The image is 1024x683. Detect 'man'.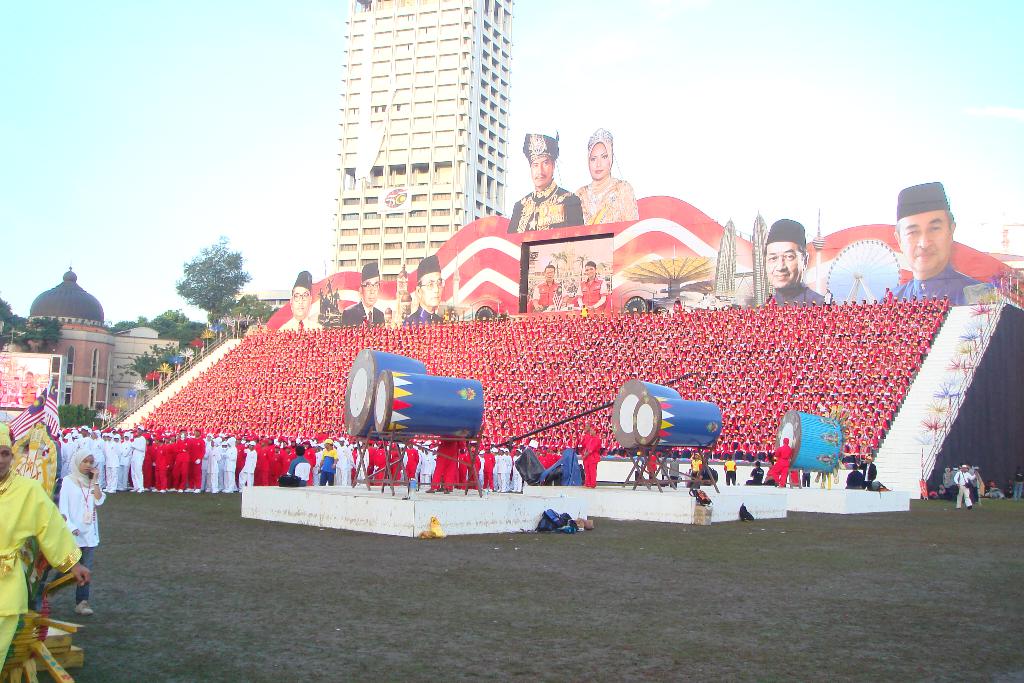
Detection: box(646, 452, 660, 485).
